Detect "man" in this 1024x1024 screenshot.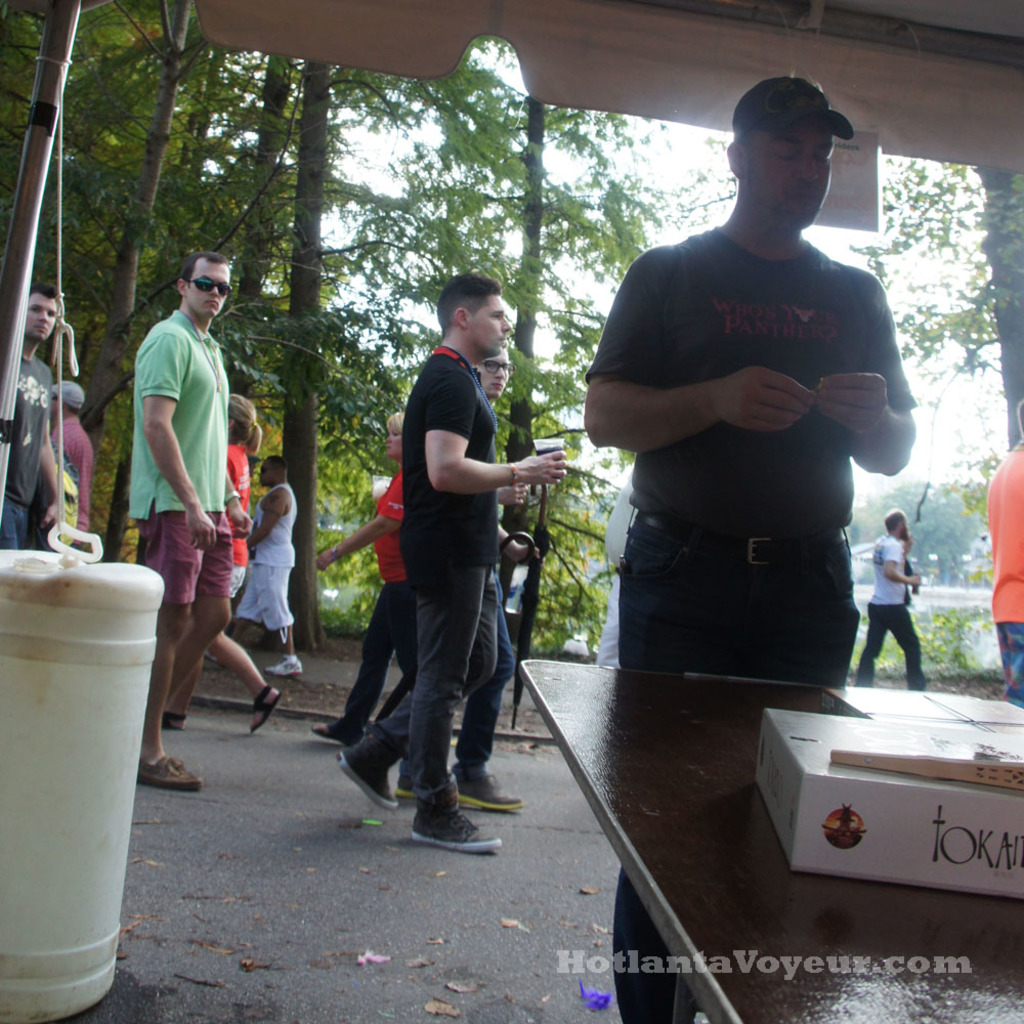
Detection: 856, 503, 927, 690.
